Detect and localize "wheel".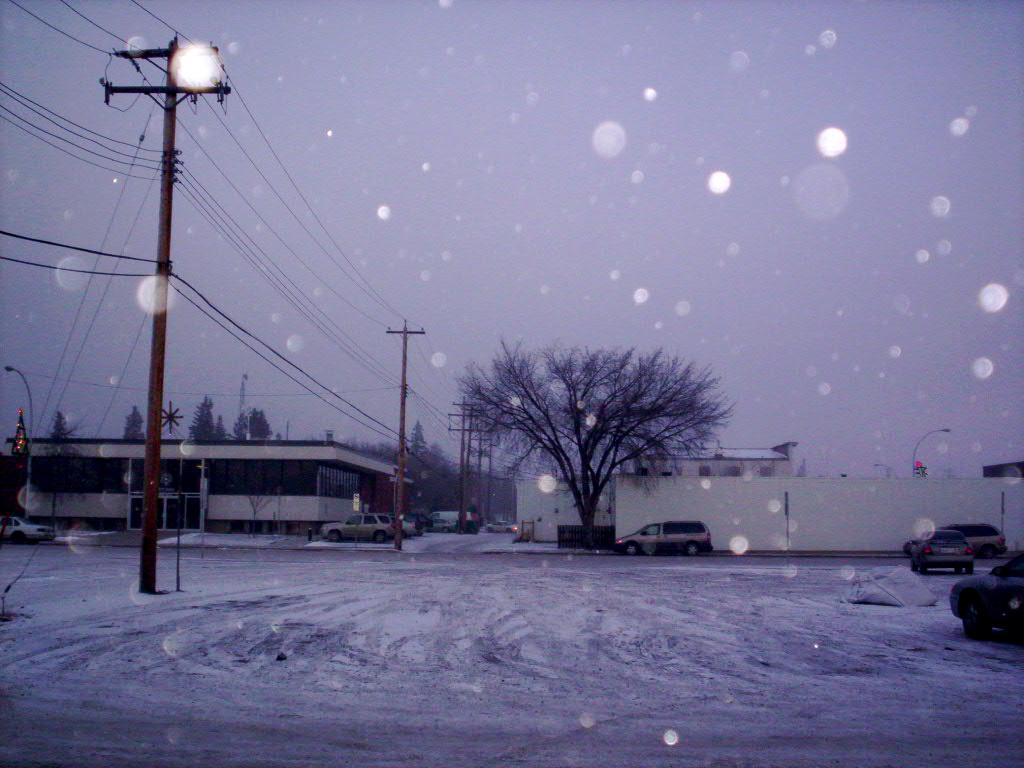
Localized at (left=957, top=563, right=965, bottom=575).
